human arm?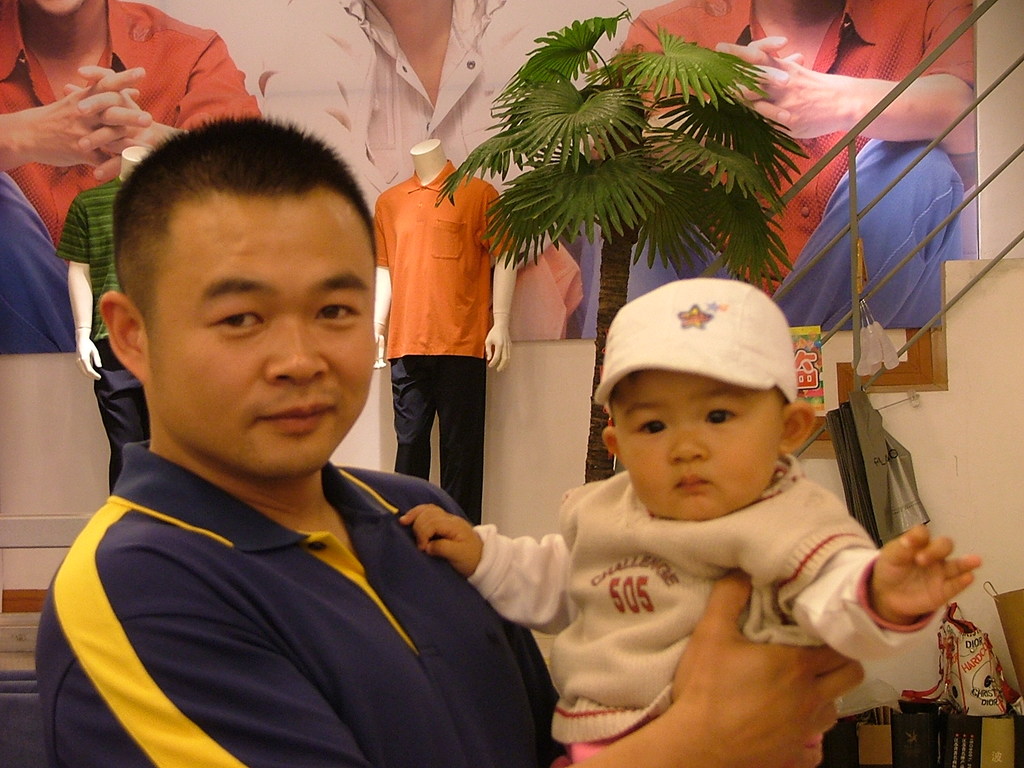
Rect(54, 56, 269, 189)
